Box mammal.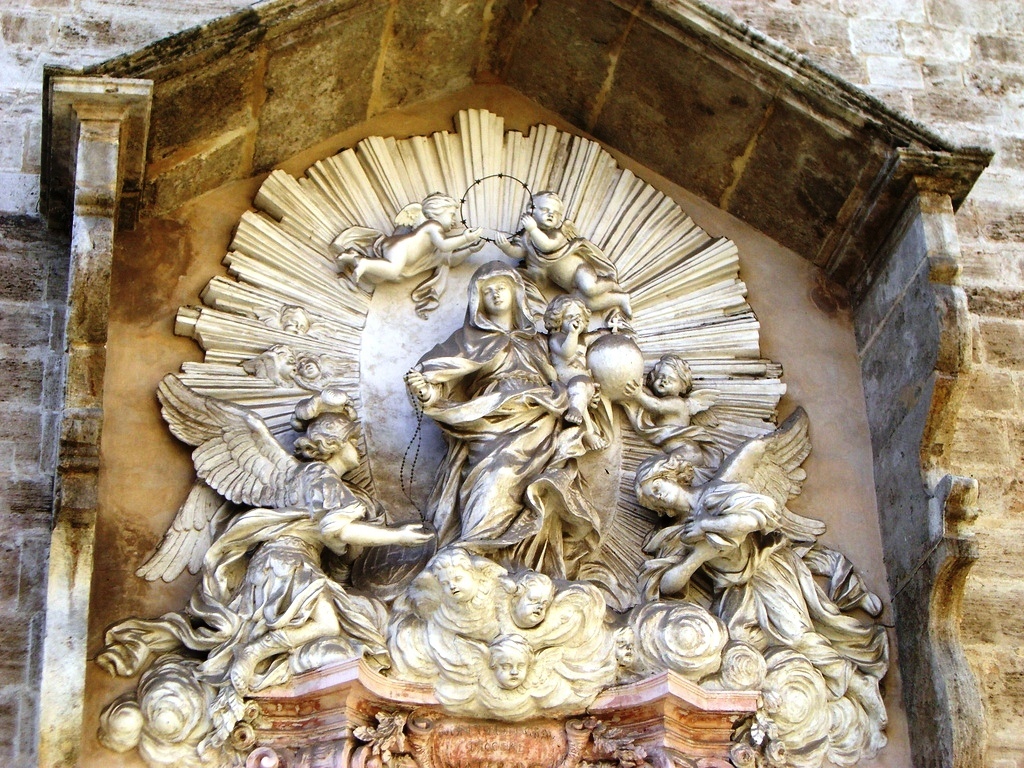
343/185/479/292.
